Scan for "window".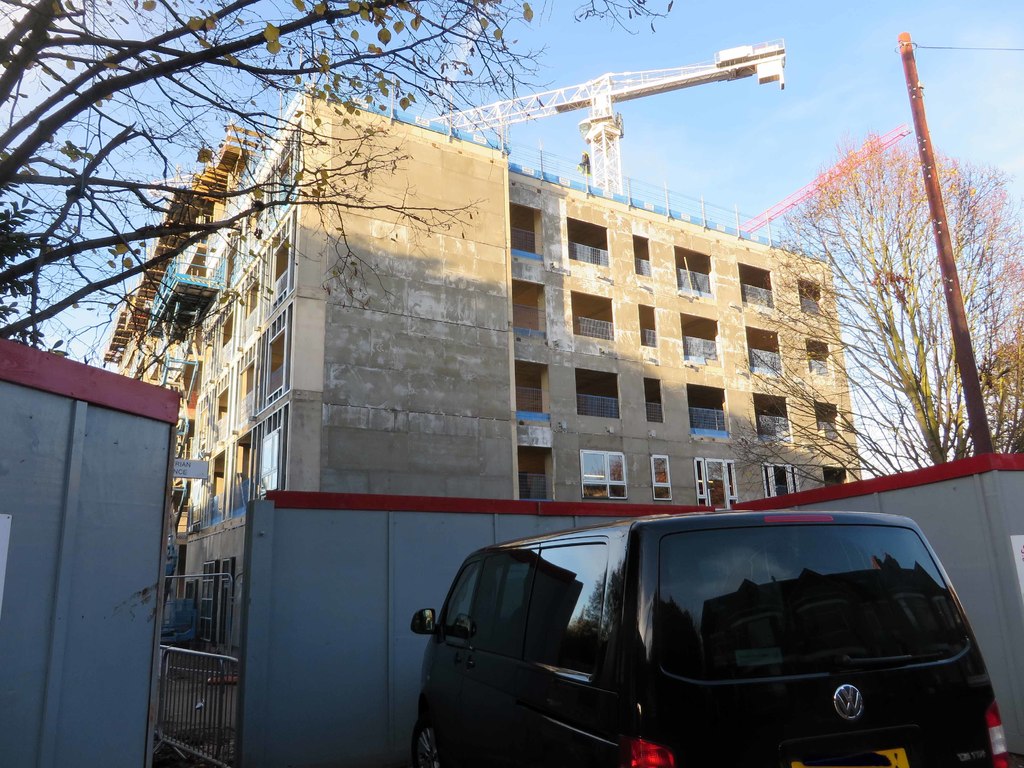
Scan result: BBox(750, 393, 790, 440).
